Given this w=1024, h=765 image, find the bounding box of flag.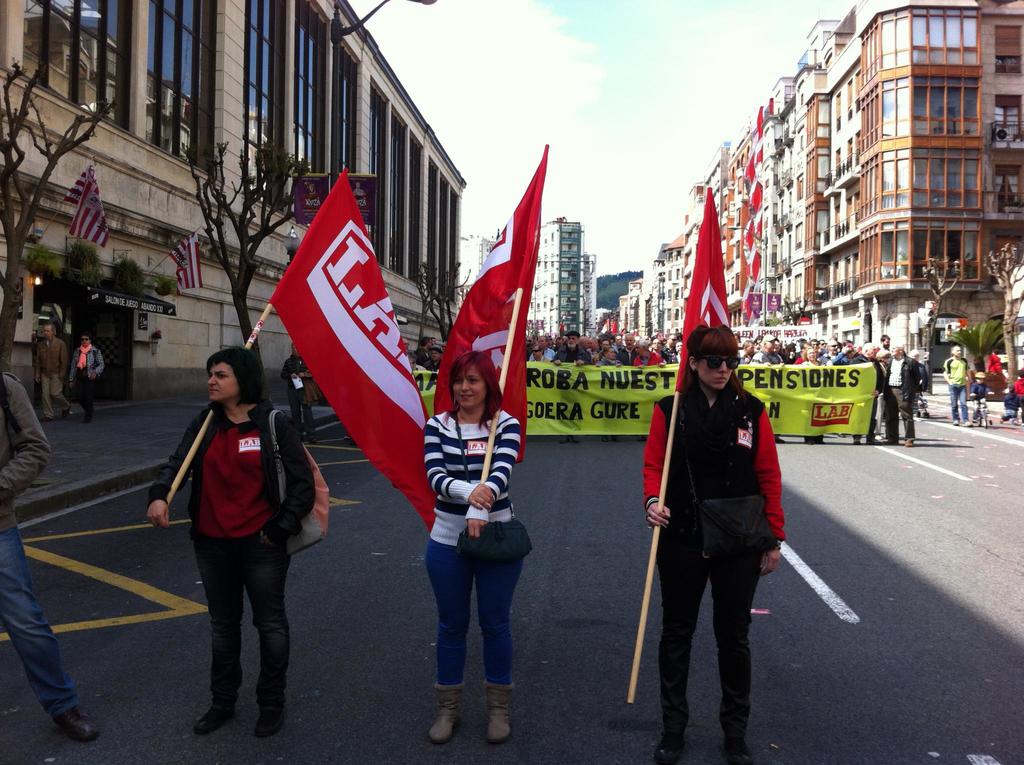
locate(980, 350, 1003, 376).
